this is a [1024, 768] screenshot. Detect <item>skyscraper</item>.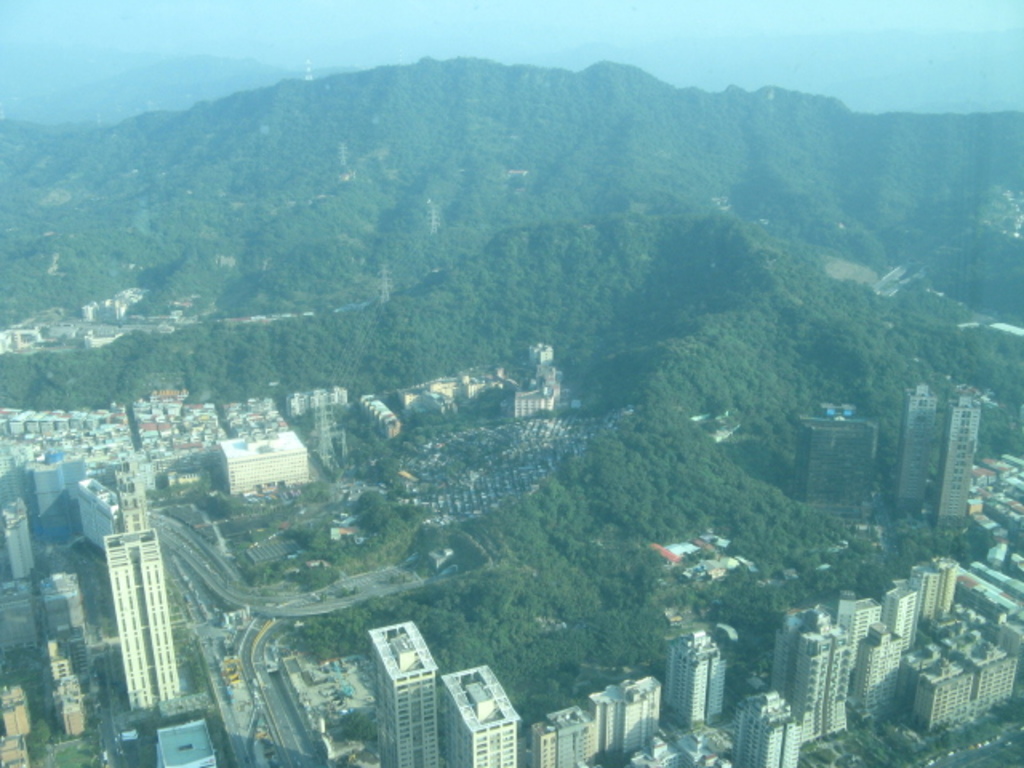
region(104, 528, 179, 709).
